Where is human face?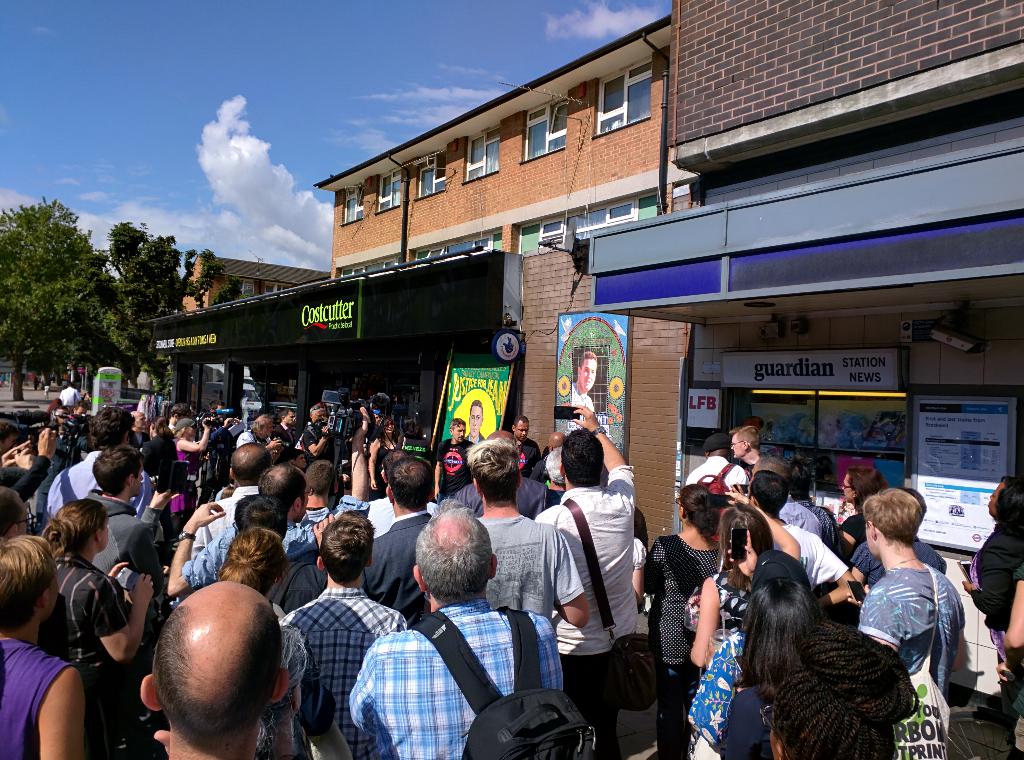
l=451, t=421, r=465, b=442.
